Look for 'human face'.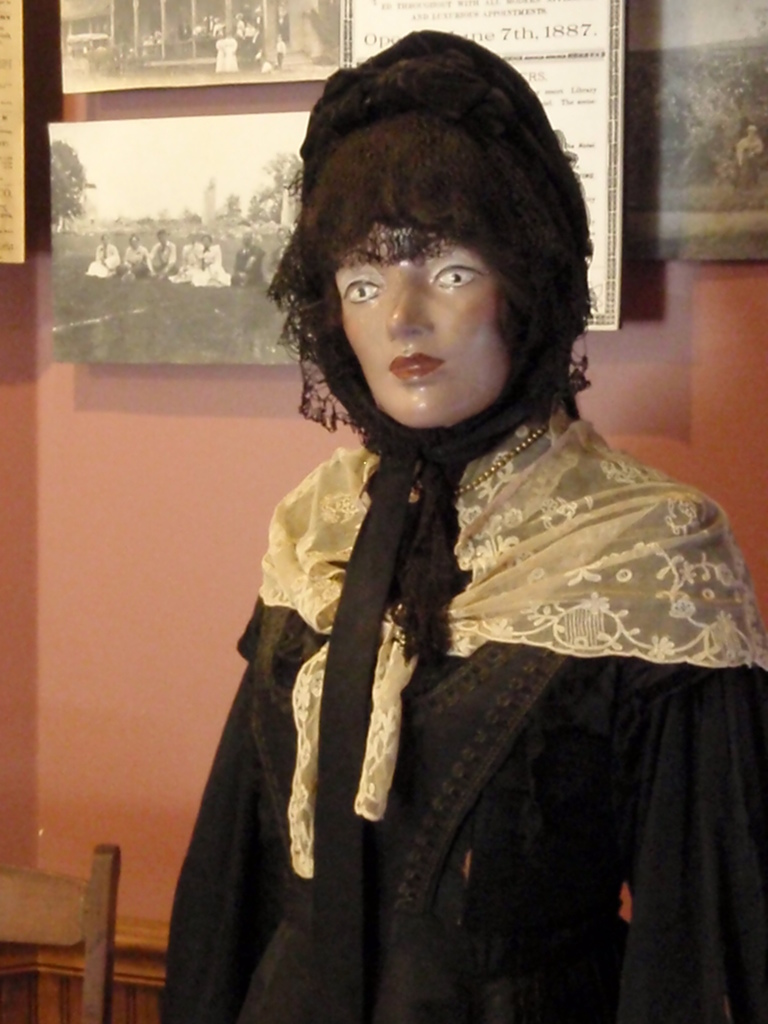
Found: x1=329 y1=220 x2=516 y2=435.
